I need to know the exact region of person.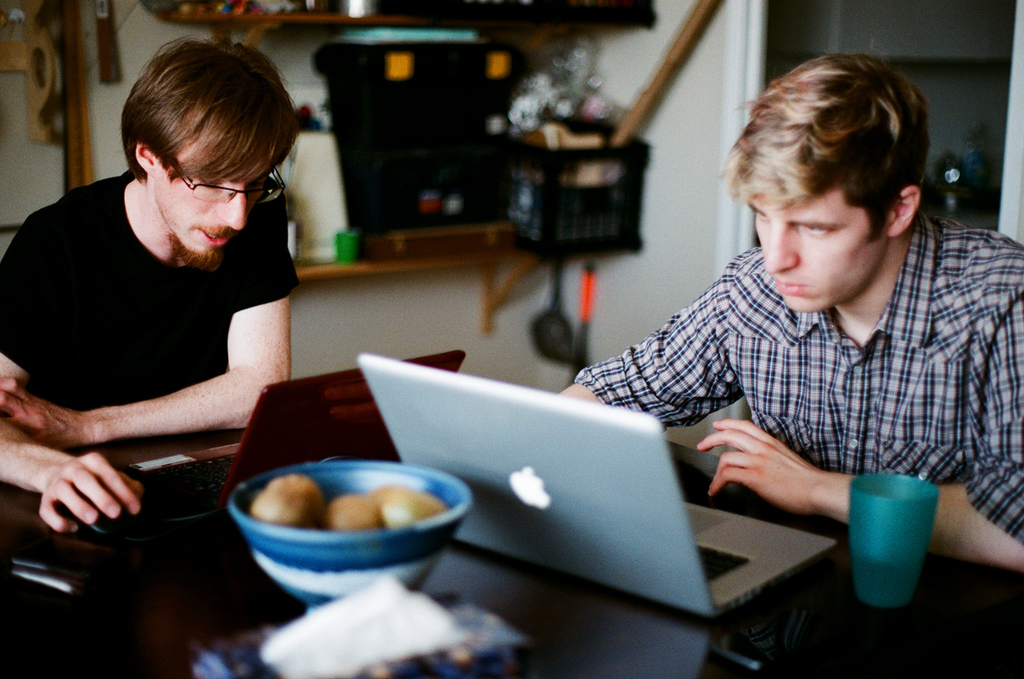
Region: pyautogui.locateOnScreen(0, 38, 295, 526).
